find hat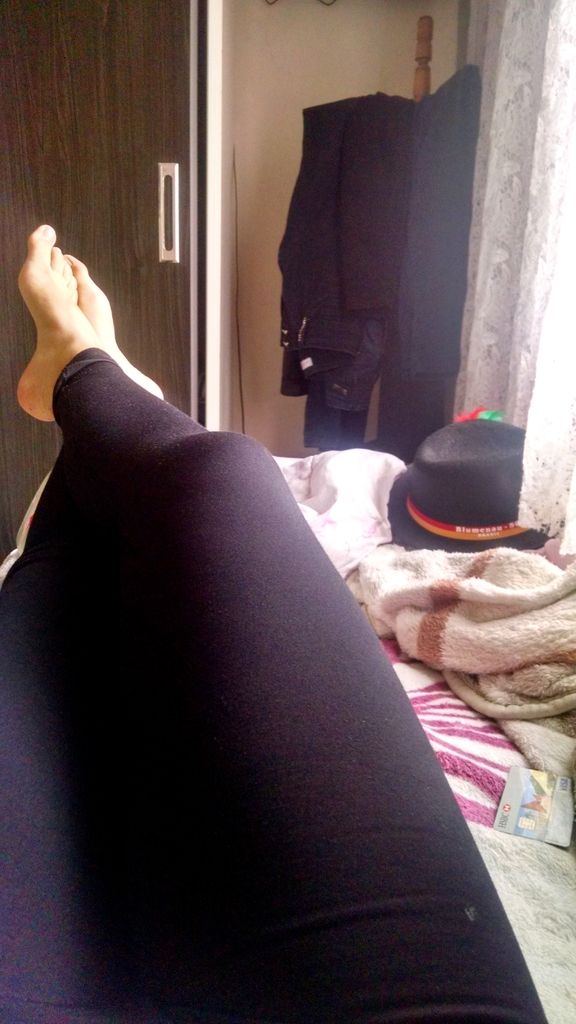
[x1=384, y1=405, x2=548, y2=548]
